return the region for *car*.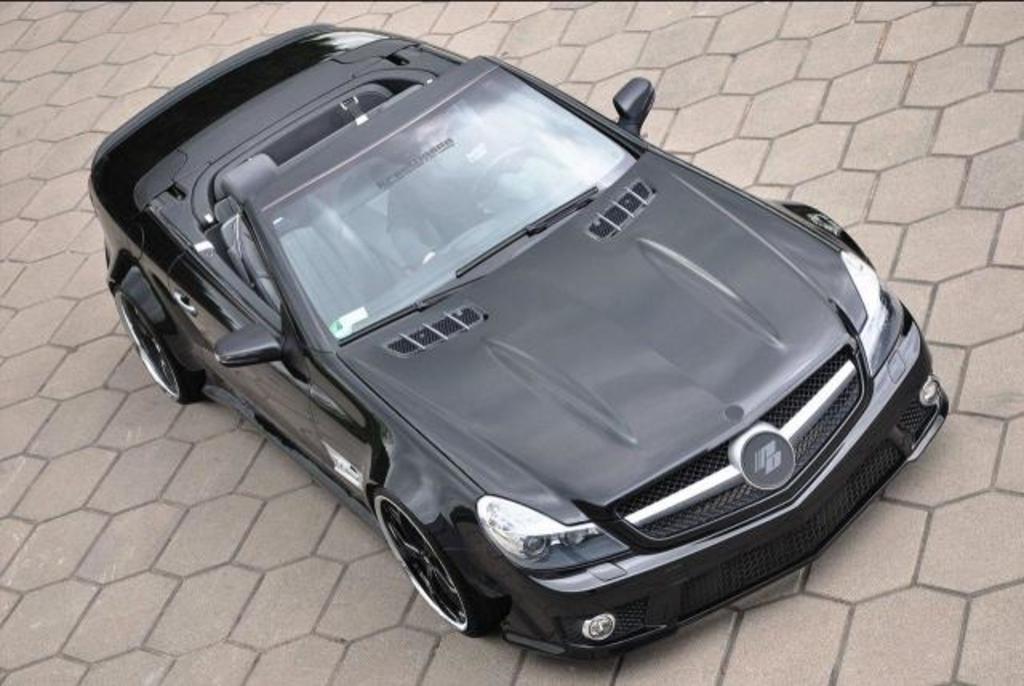
Rect(82, 22, 952, 667).
